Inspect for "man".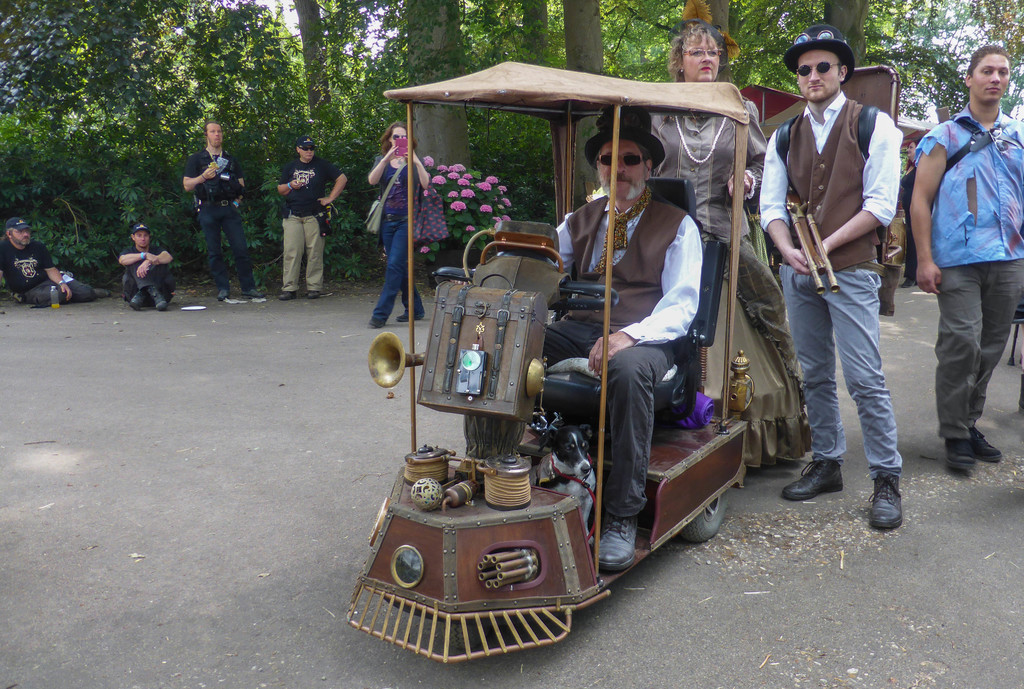
Inspection: bbox=(761, 24, 902, 528).
